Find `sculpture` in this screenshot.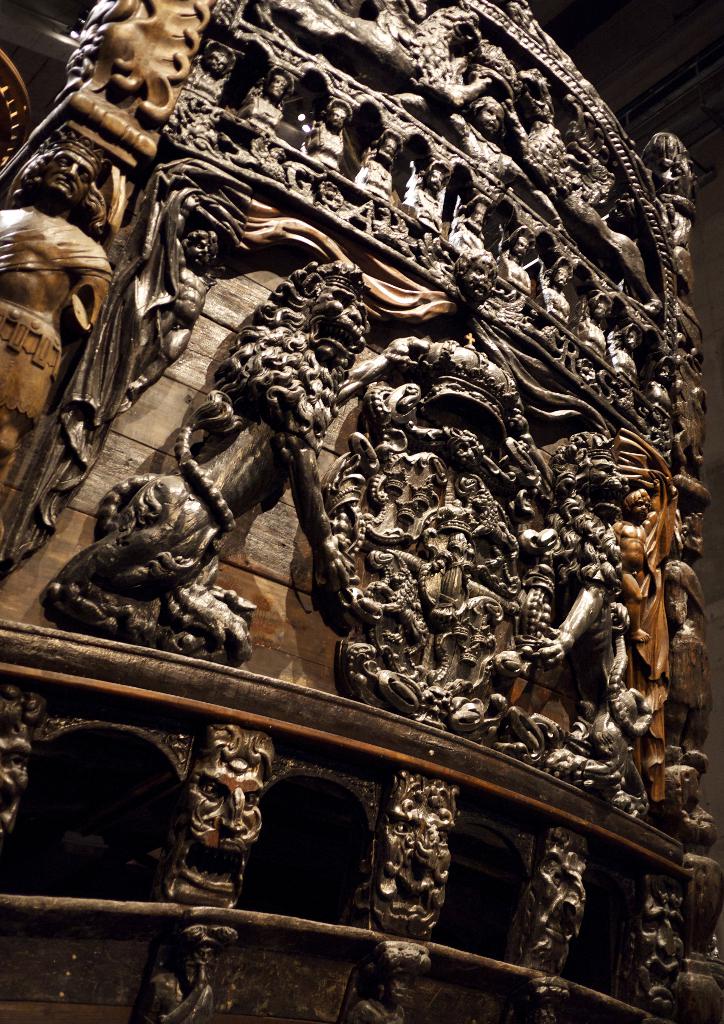
The bounding box for `sculpture` is <bbox>243, 63, 299, 134</bbox>.
